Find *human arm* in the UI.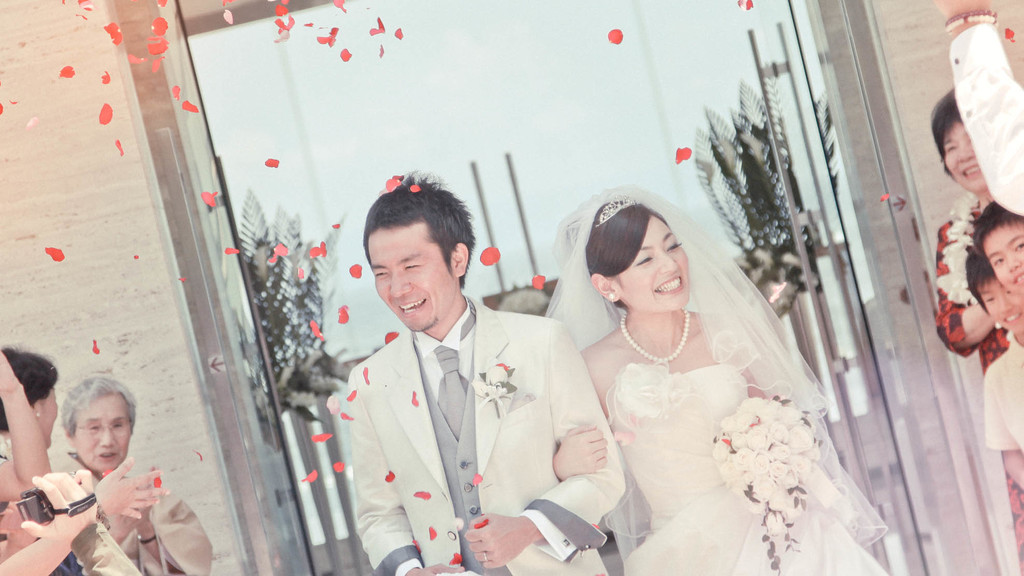
UI element at {"x1": 346, "y1": 368, "x2": 495, "y2": 575}.
